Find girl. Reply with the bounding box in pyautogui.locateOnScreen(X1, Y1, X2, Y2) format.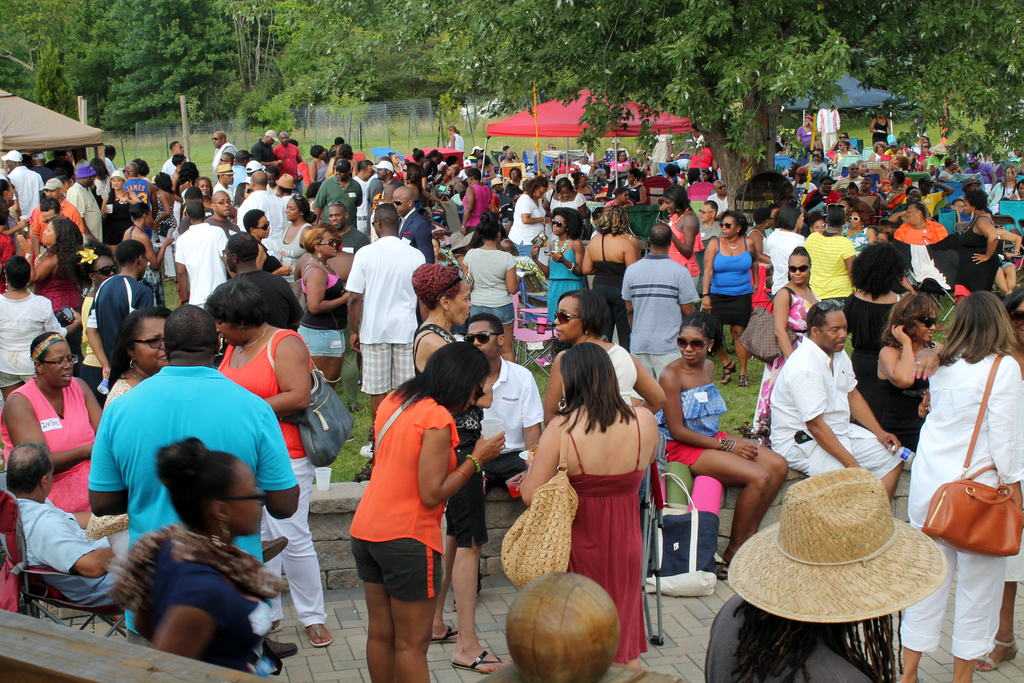
pyautogui.locateOnScreen(829, 130, 855, 165).
